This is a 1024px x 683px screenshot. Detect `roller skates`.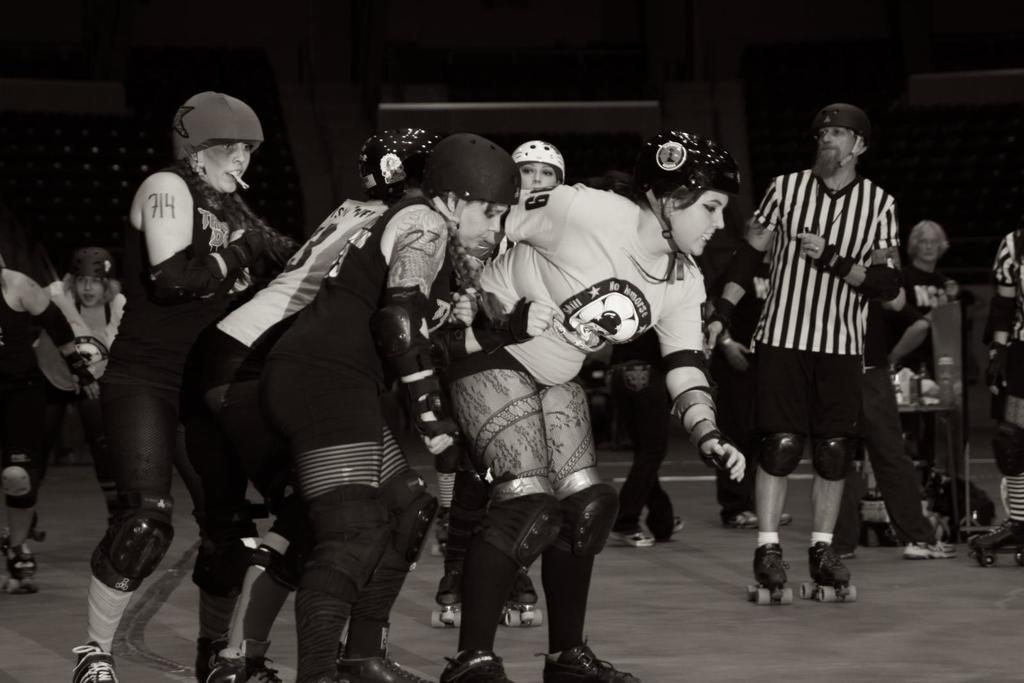
[1, 538, 41, 596].
